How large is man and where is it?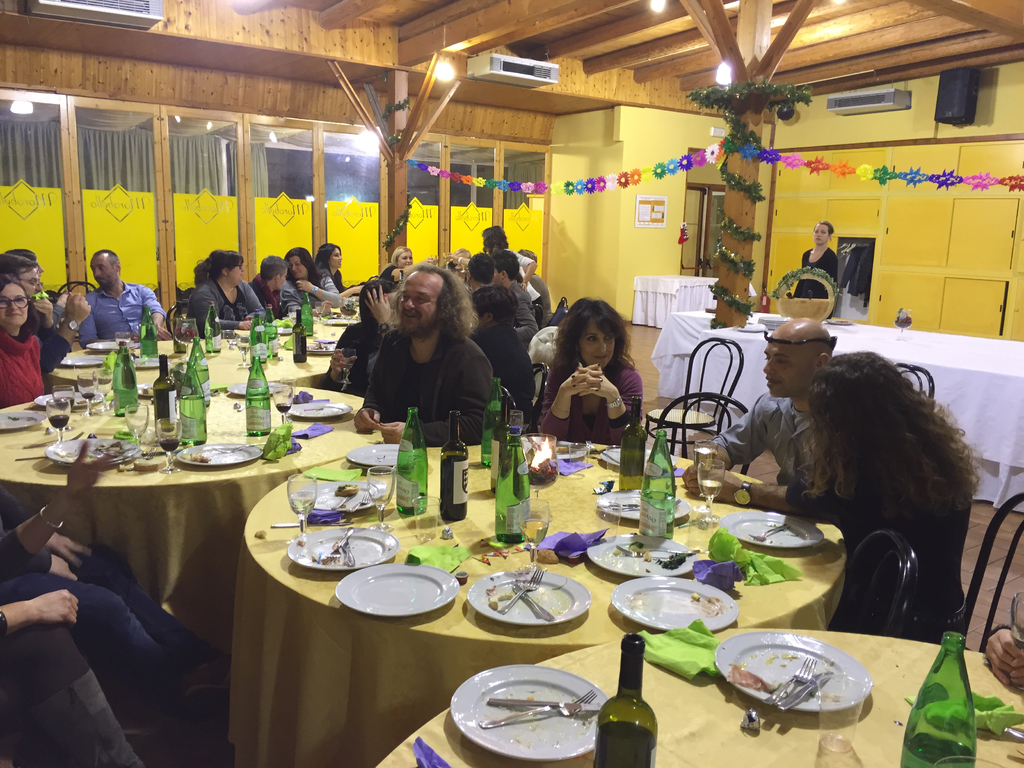
Bounding box: [0,253,85,368].
